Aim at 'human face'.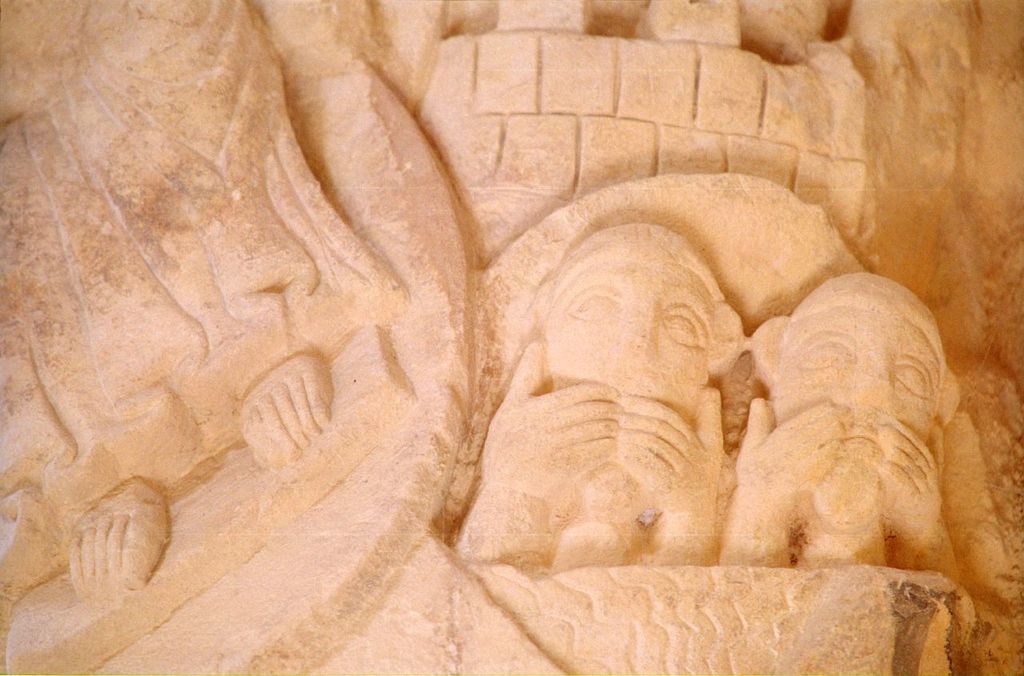
Aimed at [x1=556, y1=256, x2=726, y2=395].
